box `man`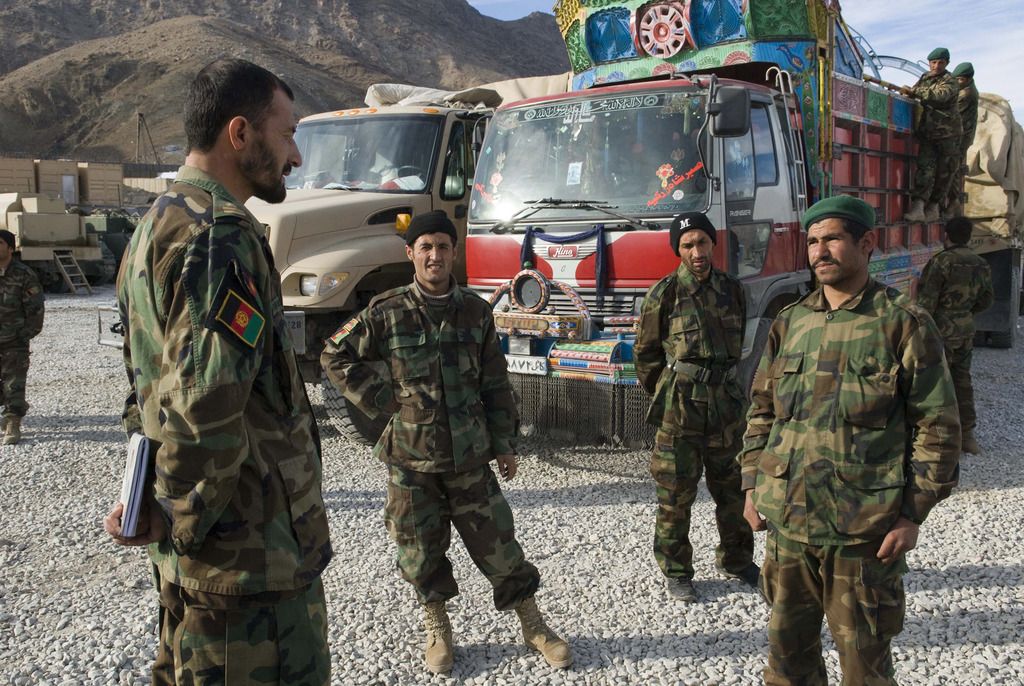
region(890, 43, 963, 228)
